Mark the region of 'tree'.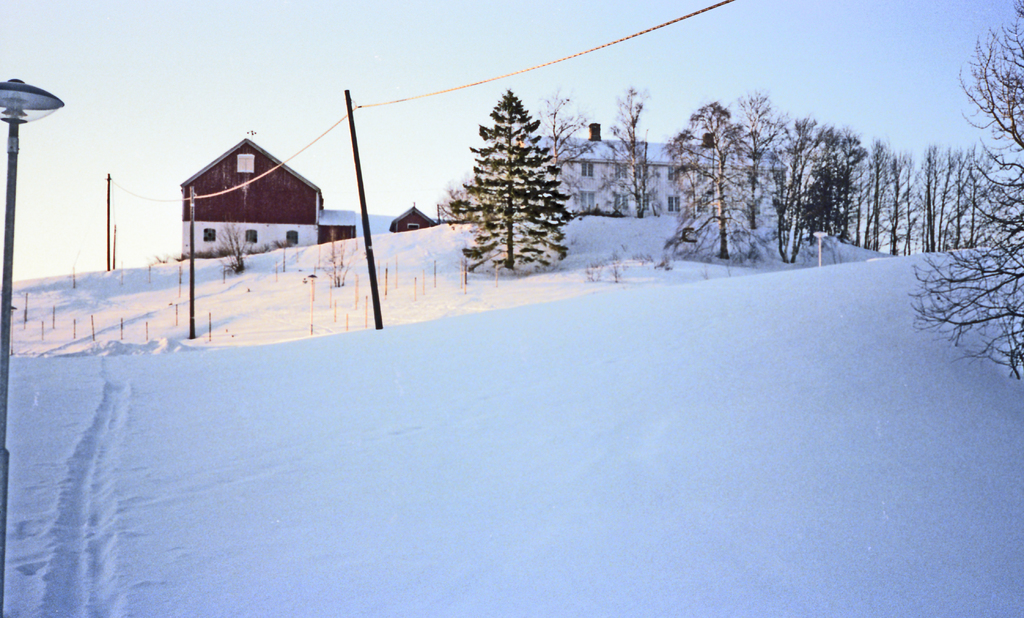
Region: {"left": 661, "top": 97, "right": 772, "bottom": 259}.
